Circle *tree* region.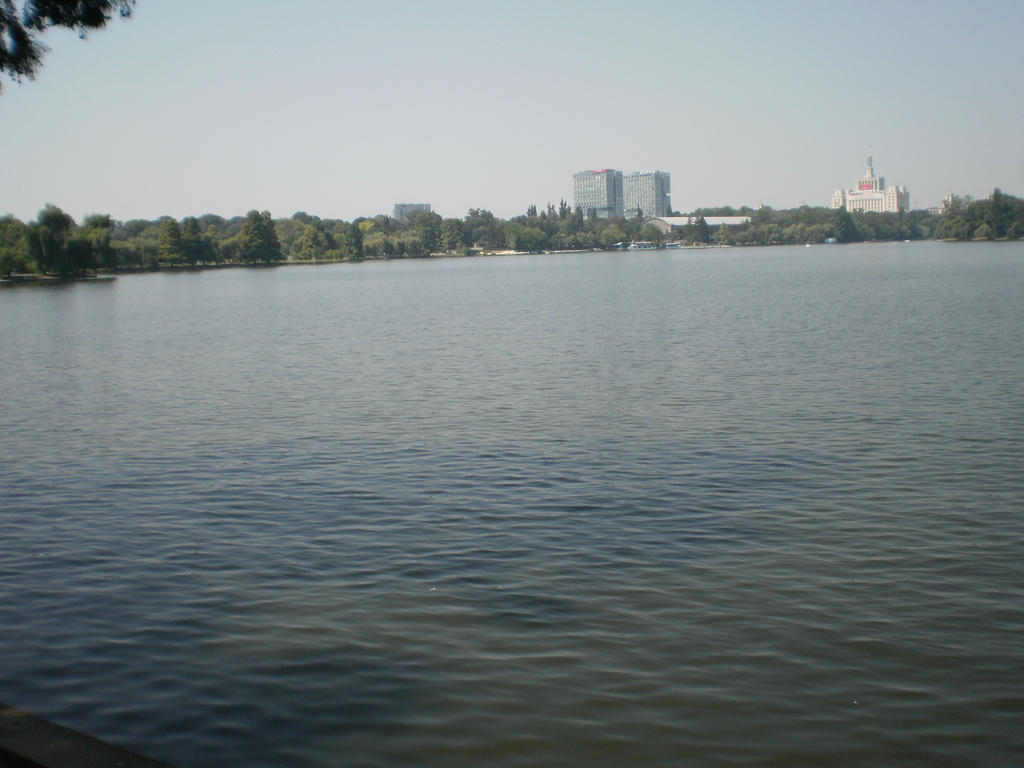
Region: [left=273, top=216, right=314, bottom=258].
